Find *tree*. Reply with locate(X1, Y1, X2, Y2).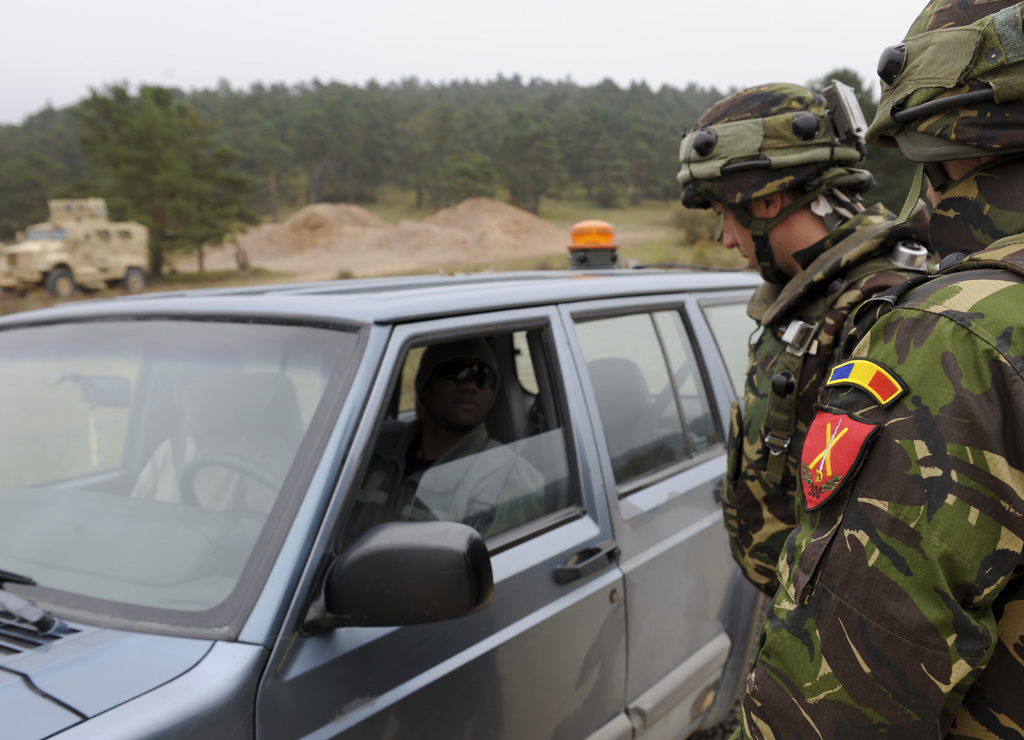
locate(810, 68, 880, 127).
